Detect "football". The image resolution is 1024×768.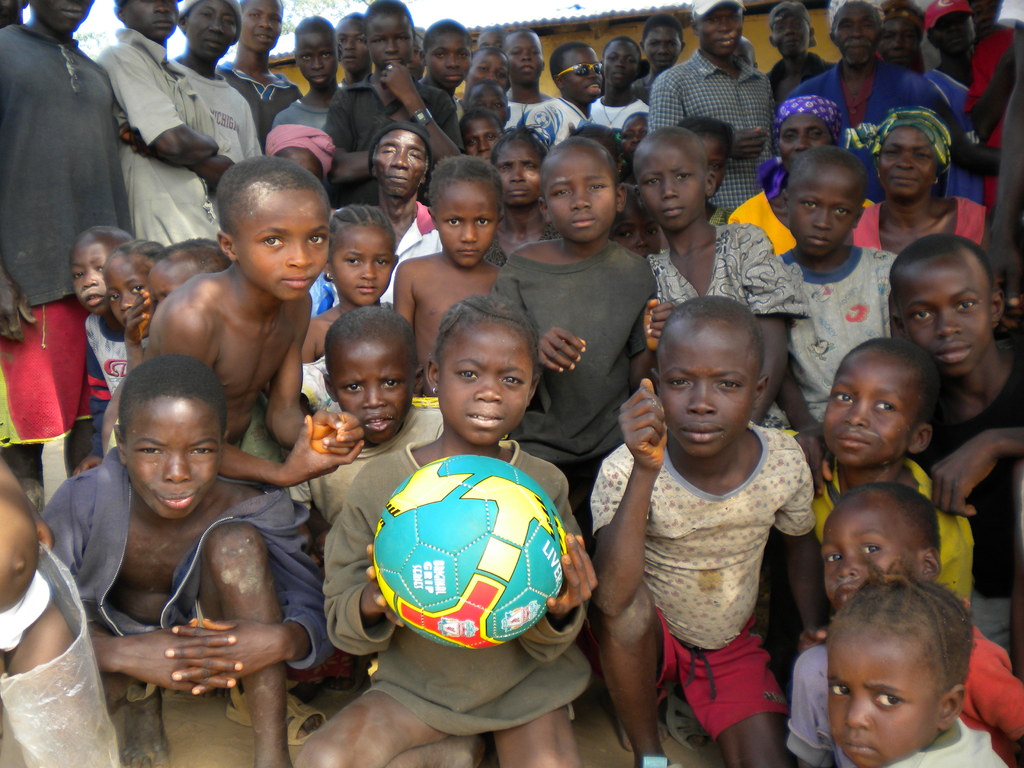
<bbox>372, 457, 571, 648</bbox>.
